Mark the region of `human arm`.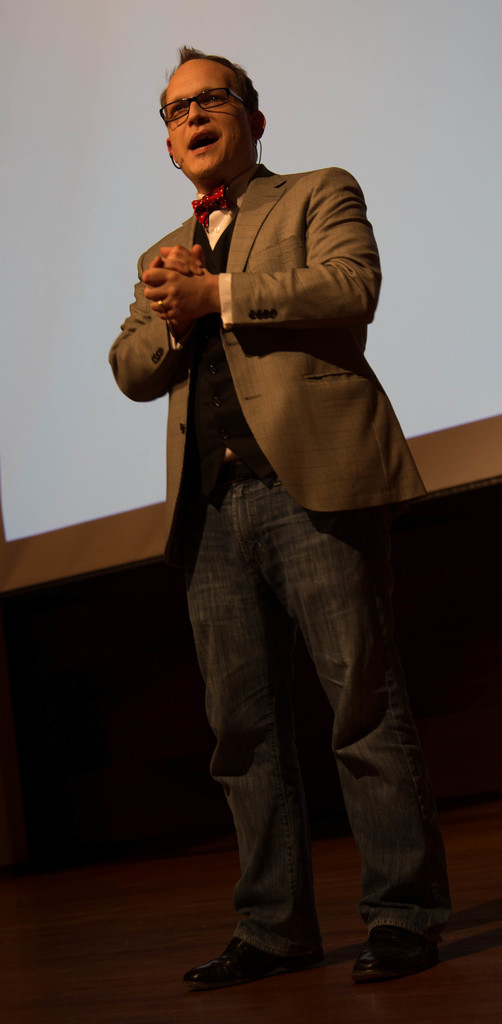
Region: detection(143, 164, 382, 331).
